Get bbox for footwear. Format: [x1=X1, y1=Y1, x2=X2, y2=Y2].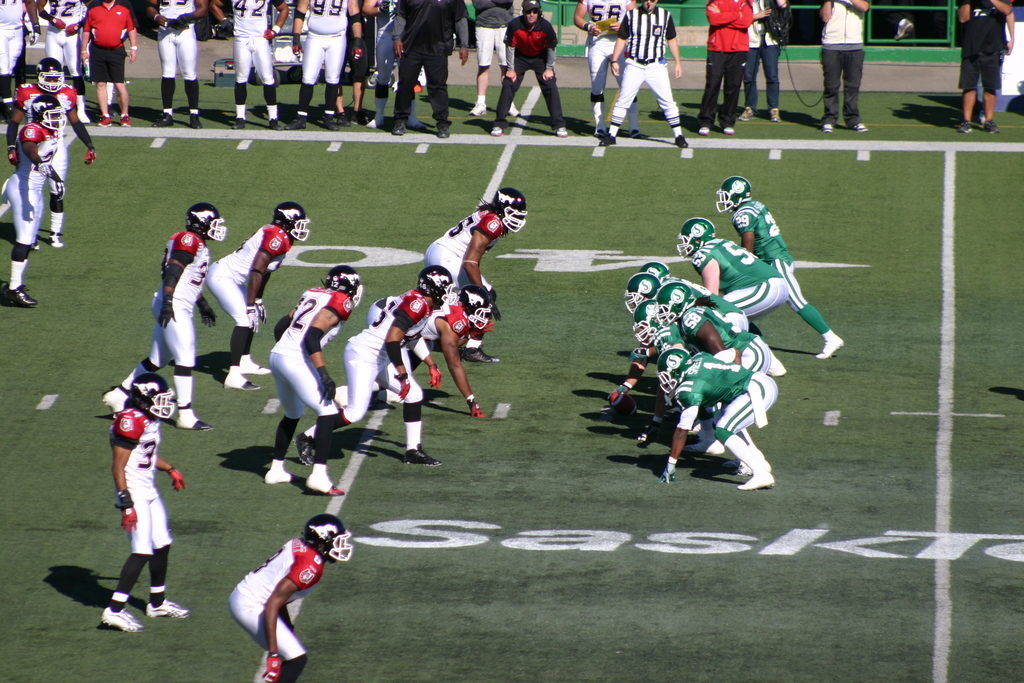
[x1=957, y1=120, x2=974, y2=143].
